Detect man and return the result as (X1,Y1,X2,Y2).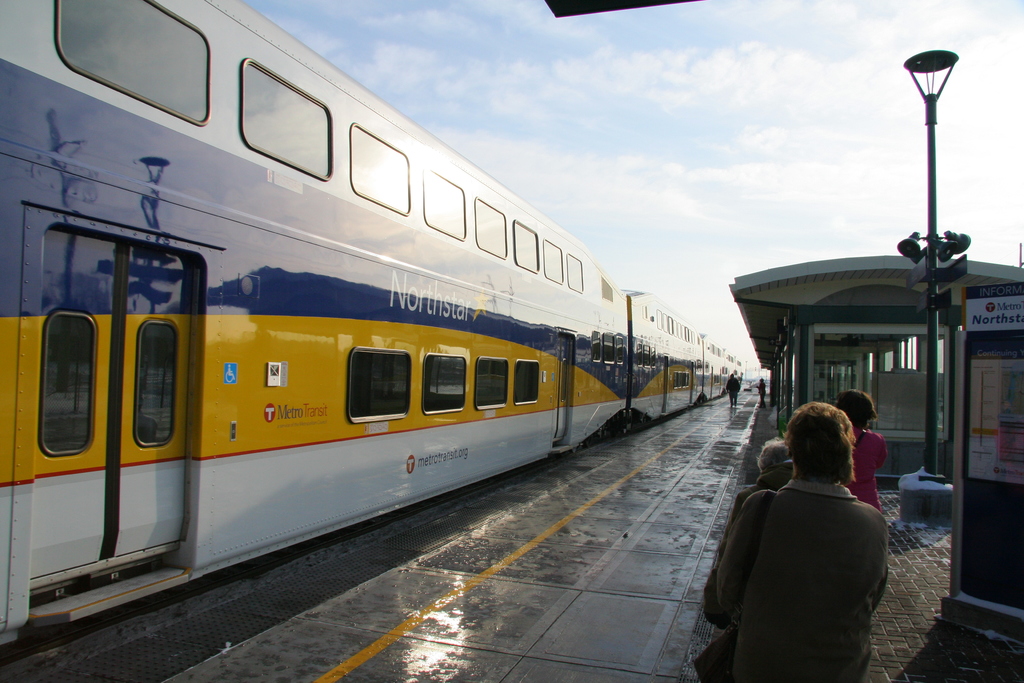
(724,370,742,409).
